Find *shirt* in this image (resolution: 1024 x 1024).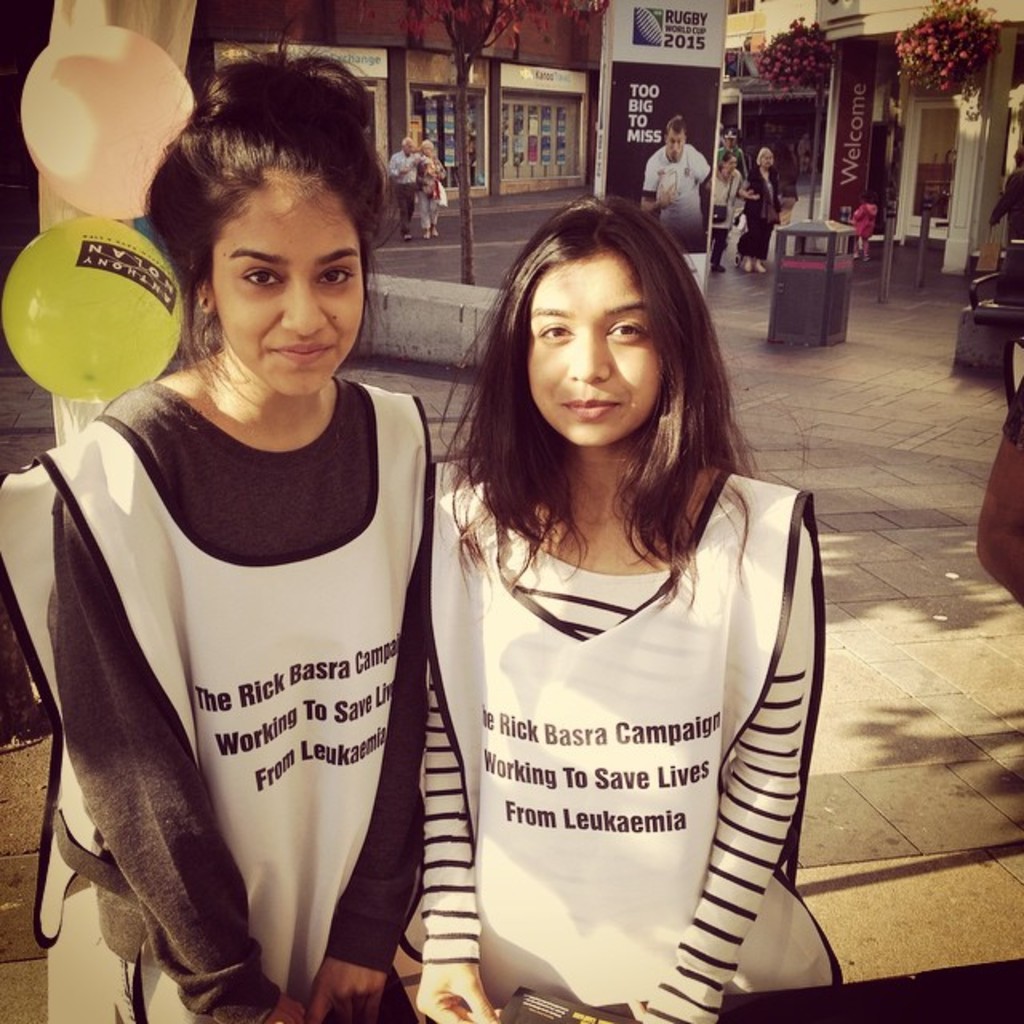
box=[389, 155, 427, 184].
